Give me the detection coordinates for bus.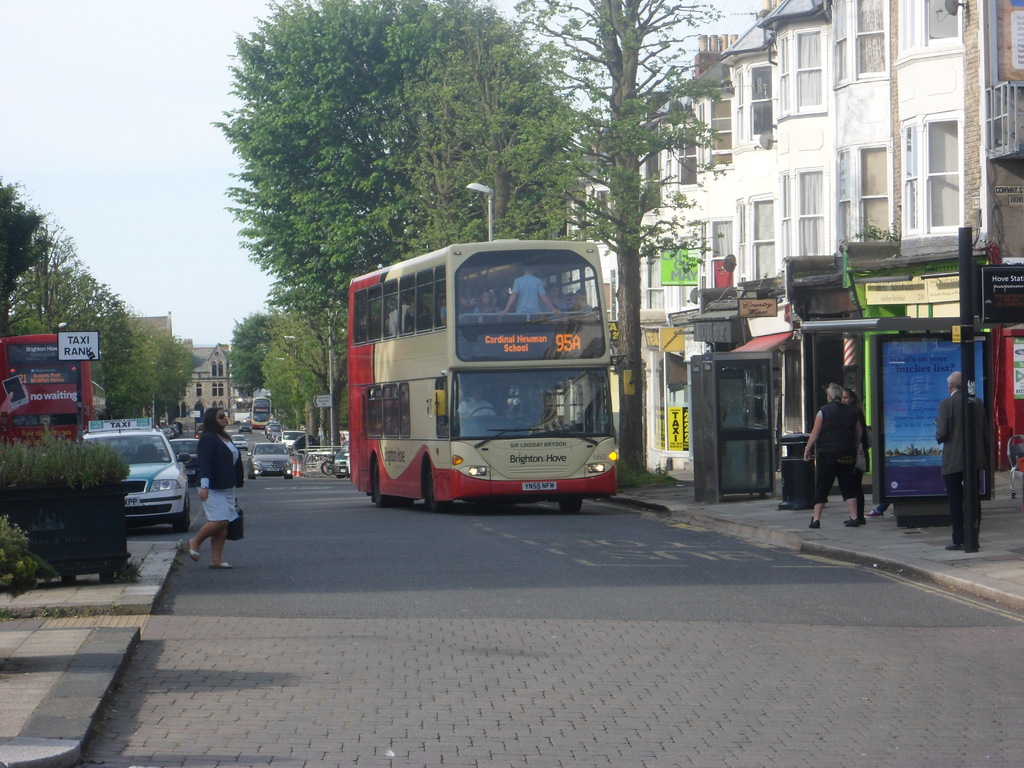
<region>0, 335, 93, 447</region>.
